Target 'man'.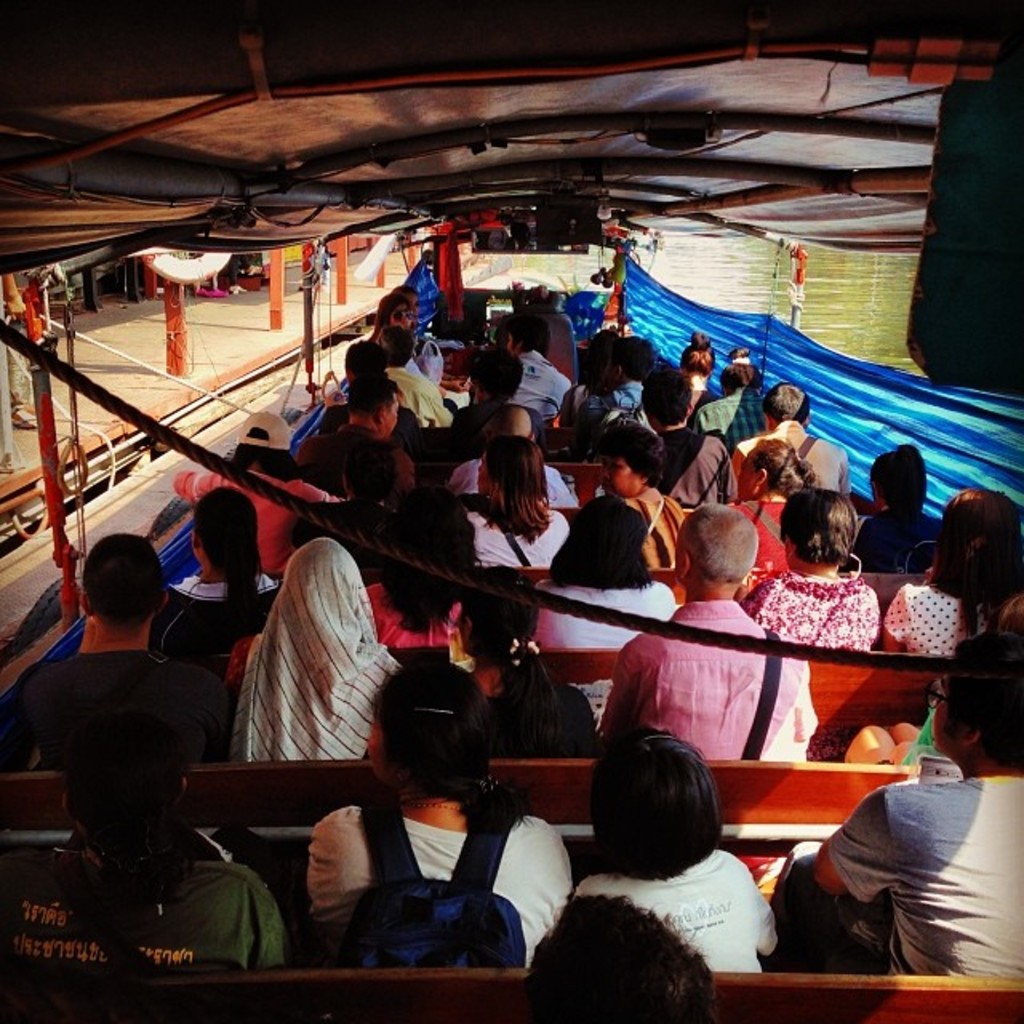
Target region: (694, 360, 770, 442).
